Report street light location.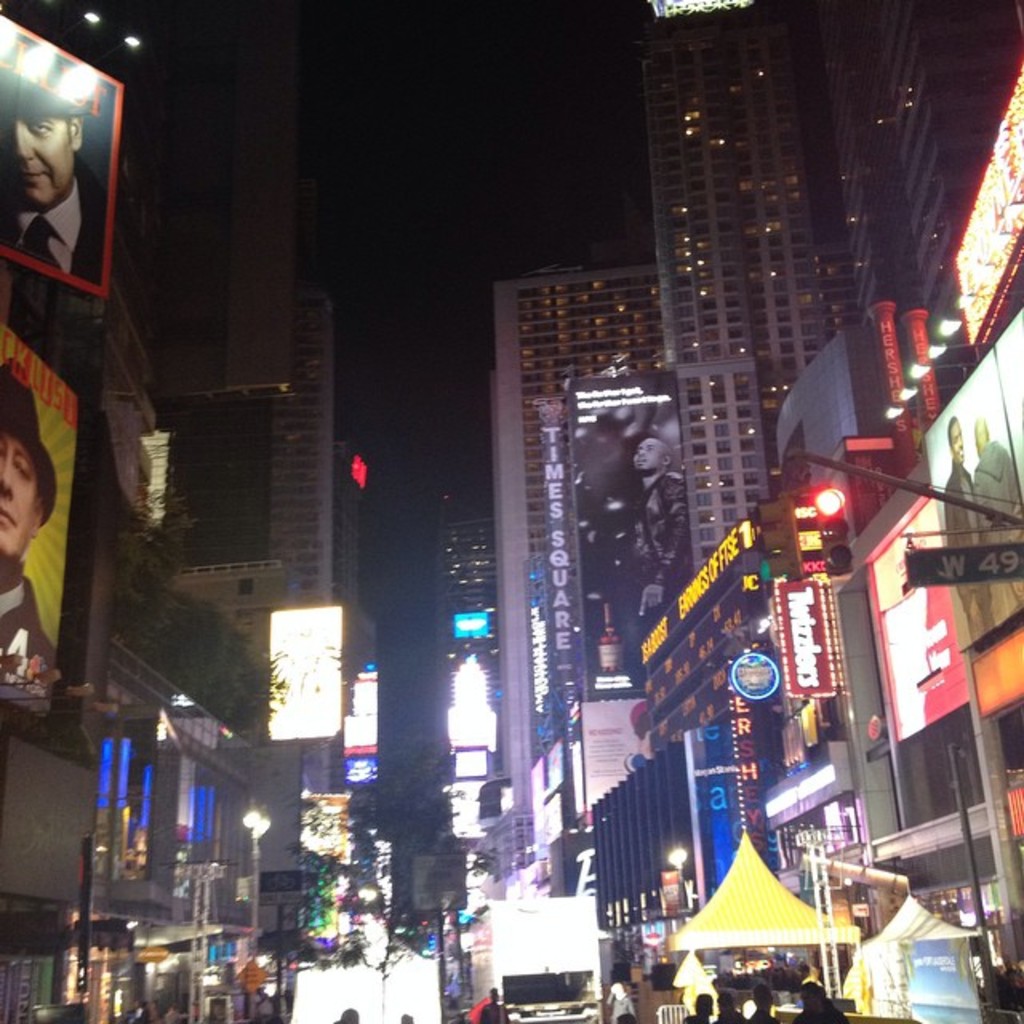
Report: select_region(667, 843, 699, 923).
